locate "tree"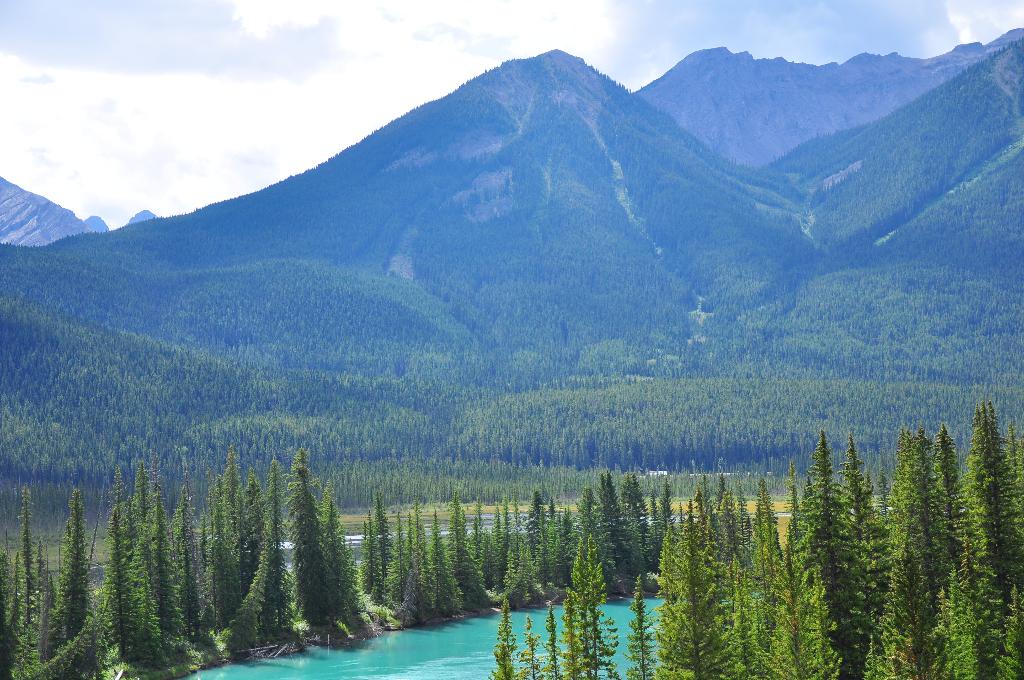
260 460 352 644
